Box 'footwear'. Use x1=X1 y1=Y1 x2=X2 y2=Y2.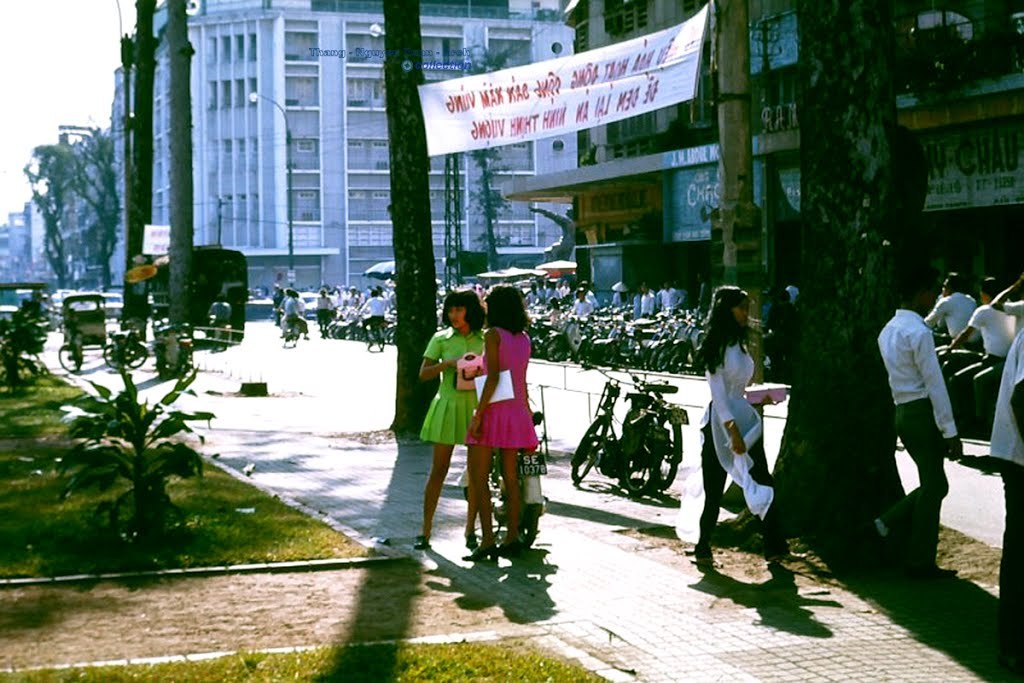
x1=695 y1=542 x2=715 y2=572.
